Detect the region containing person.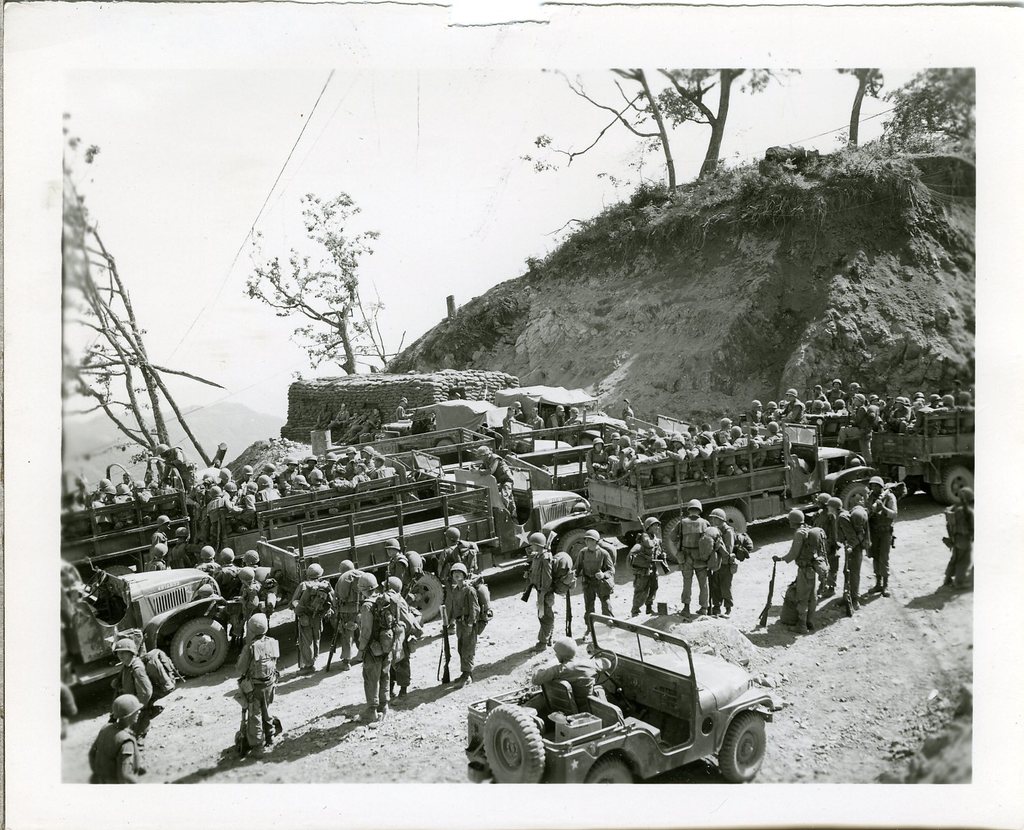
(x1=85, y1=694, x2=146, y2=789).
